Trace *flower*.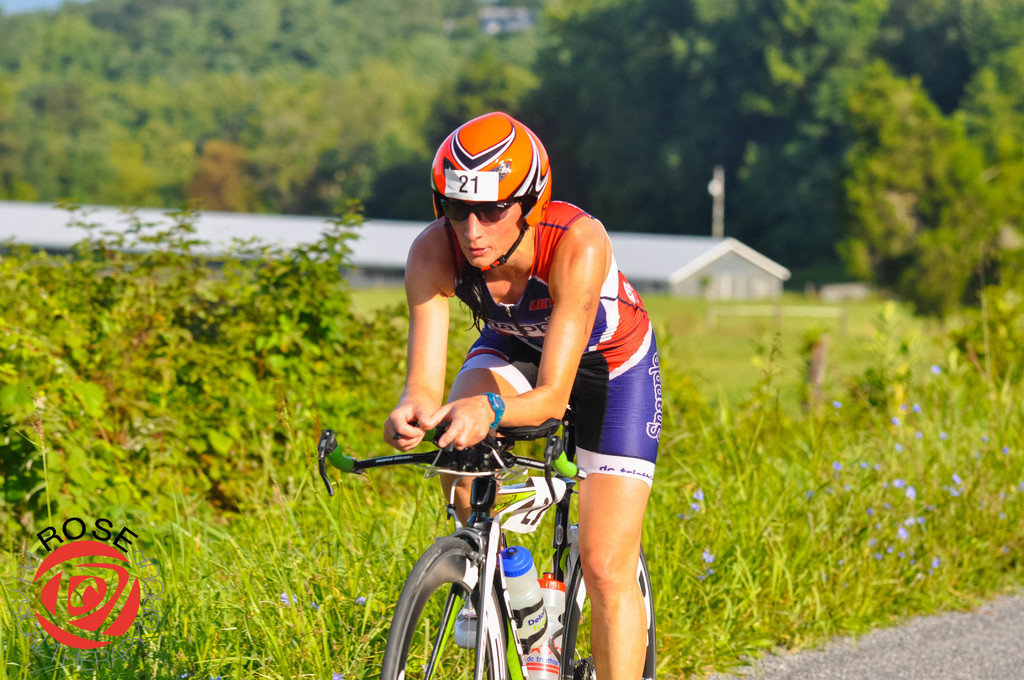
Traced to 811/487/819/499.
